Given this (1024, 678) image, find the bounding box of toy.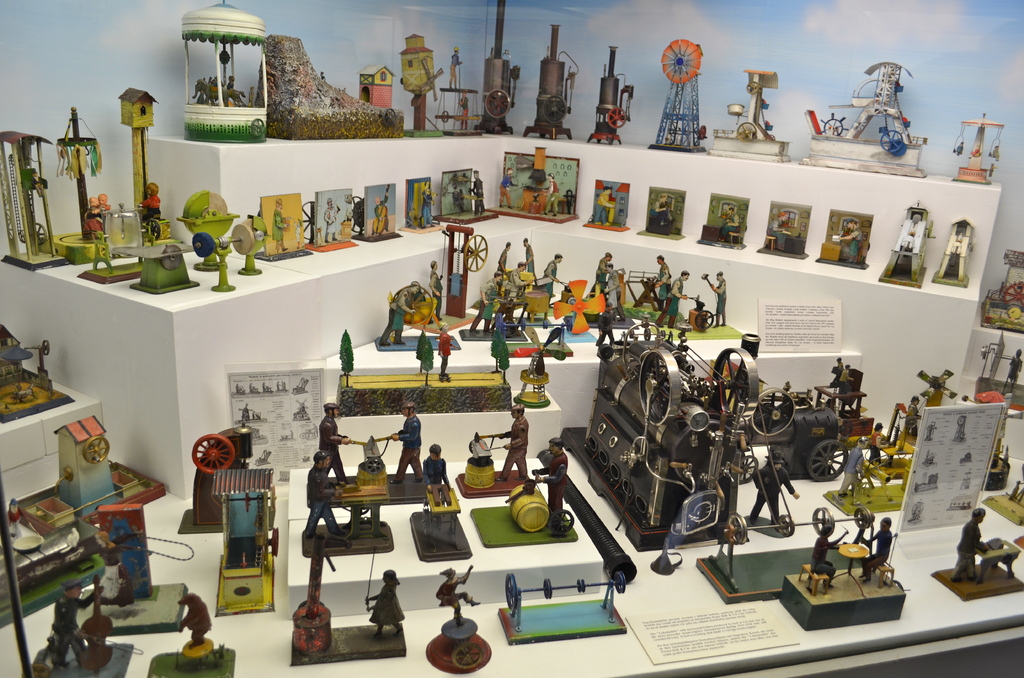
locate(650, 38, 710, 162).
